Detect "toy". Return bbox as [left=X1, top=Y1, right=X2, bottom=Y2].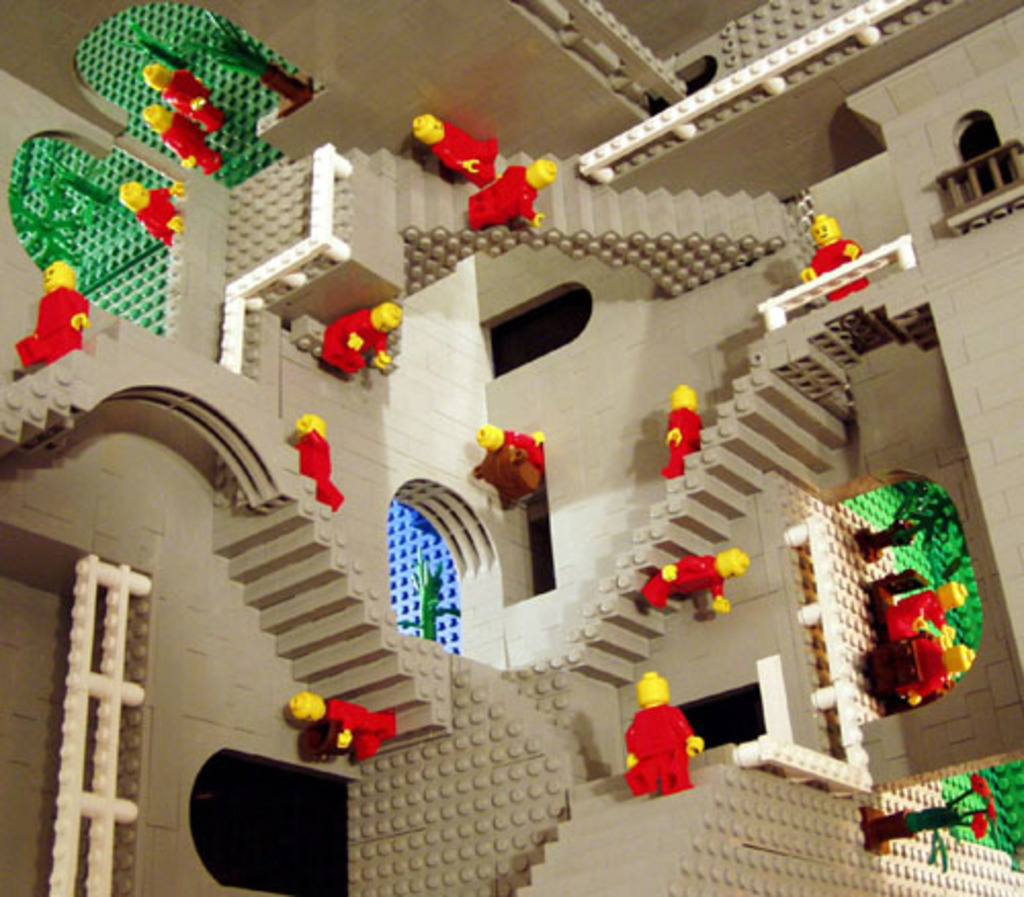
[left=117, top=186, right=182, bottom=244].
